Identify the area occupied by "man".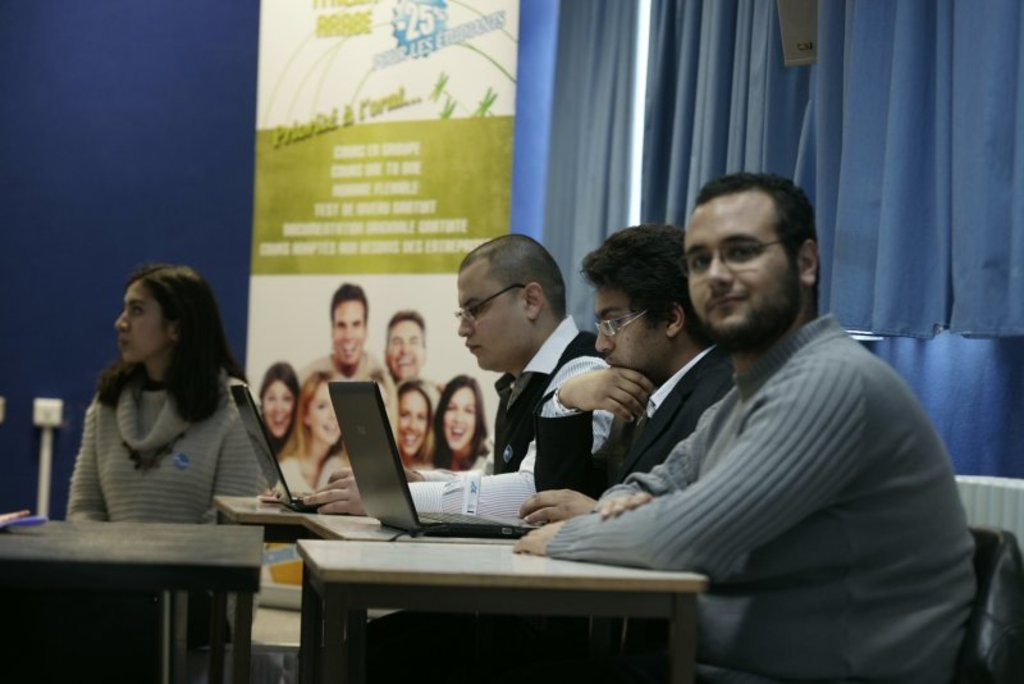
Area: bbox=[300, 282, 385, 379].
